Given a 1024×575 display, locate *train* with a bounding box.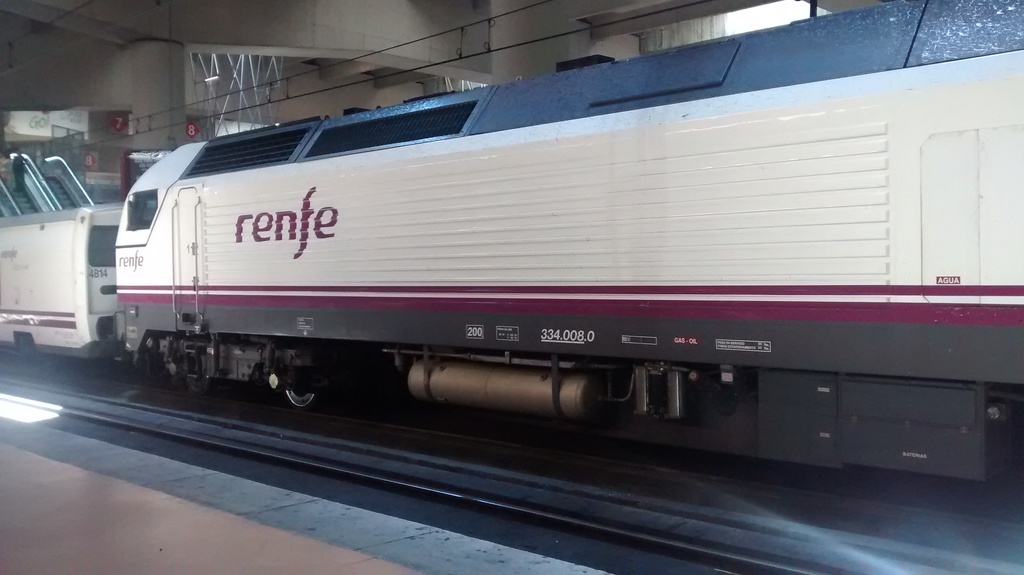
Located: box(6, 0, 1023, 487).
